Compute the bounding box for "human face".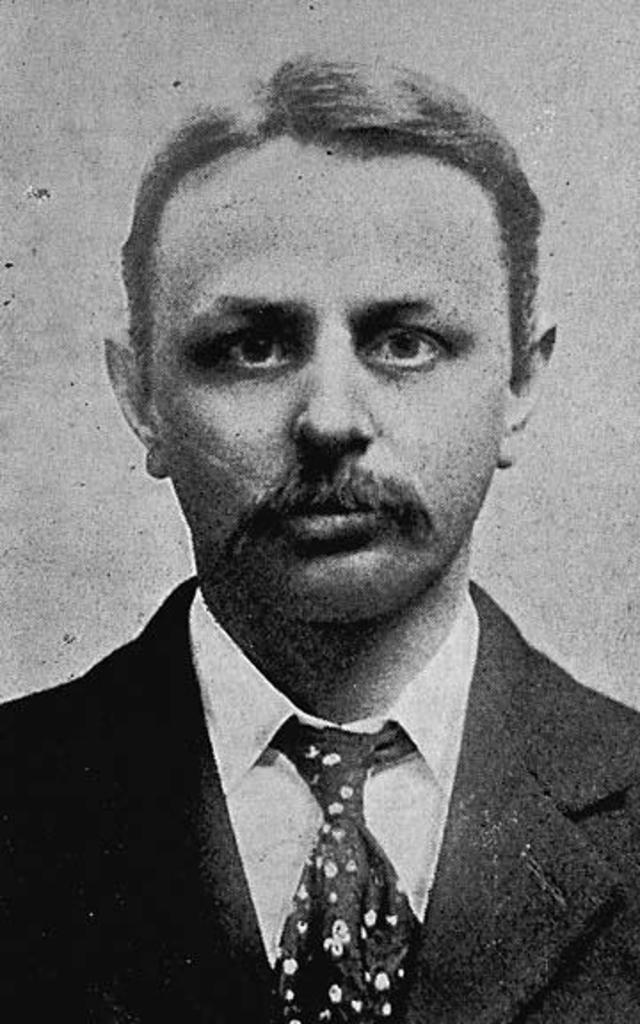
(146,151,510,622).
